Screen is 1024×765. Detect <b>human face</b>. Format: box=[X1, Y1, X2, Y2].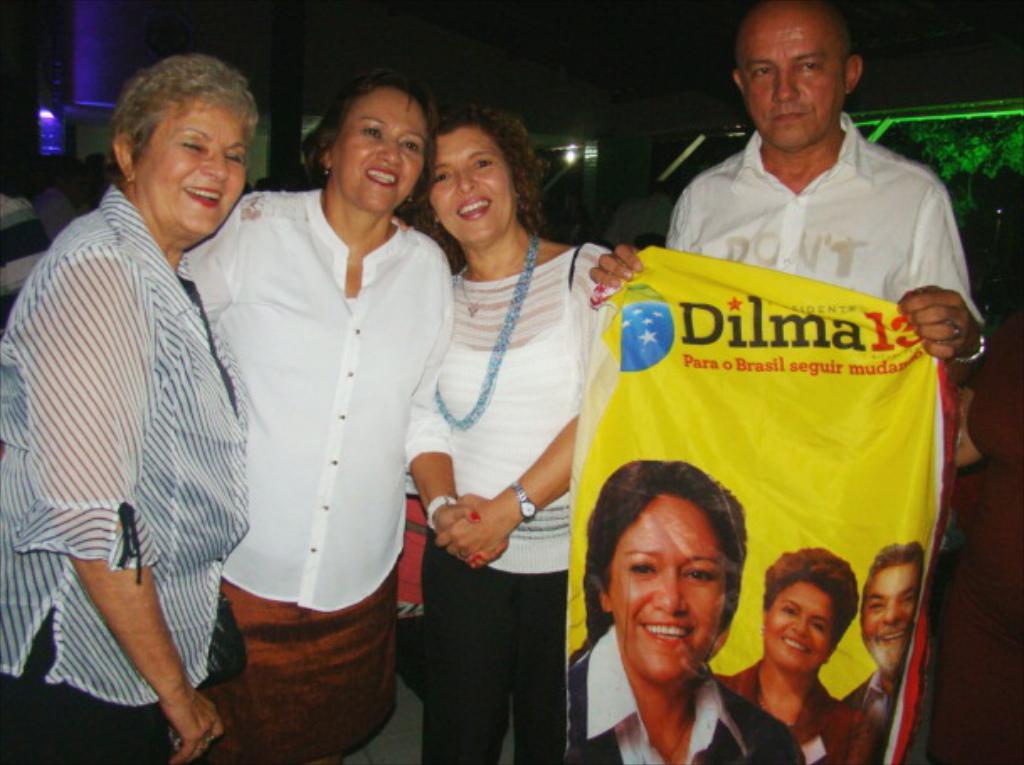
box=[763, 578, 839, 674].
